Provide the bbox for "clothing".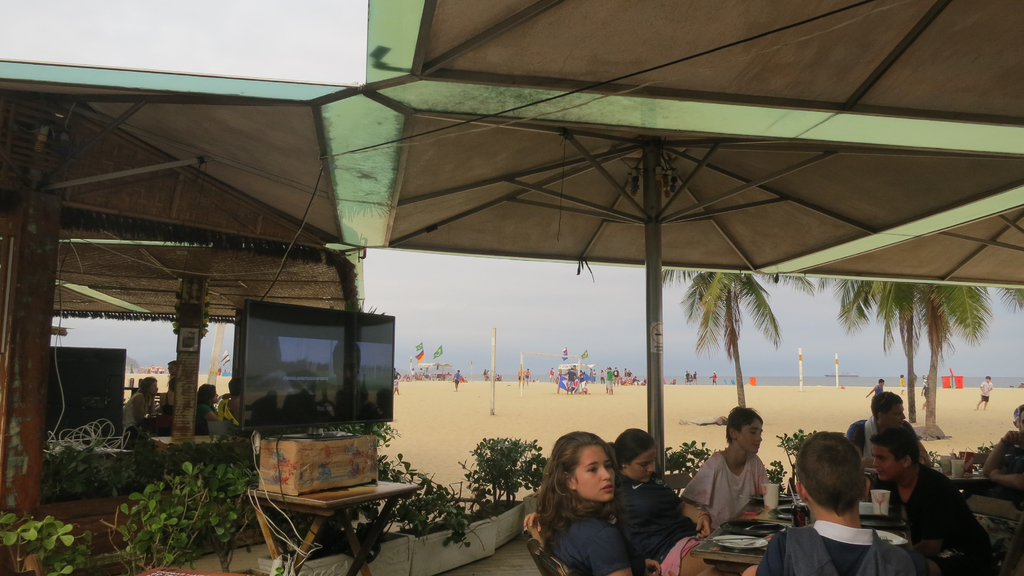
683 372 688 379.
